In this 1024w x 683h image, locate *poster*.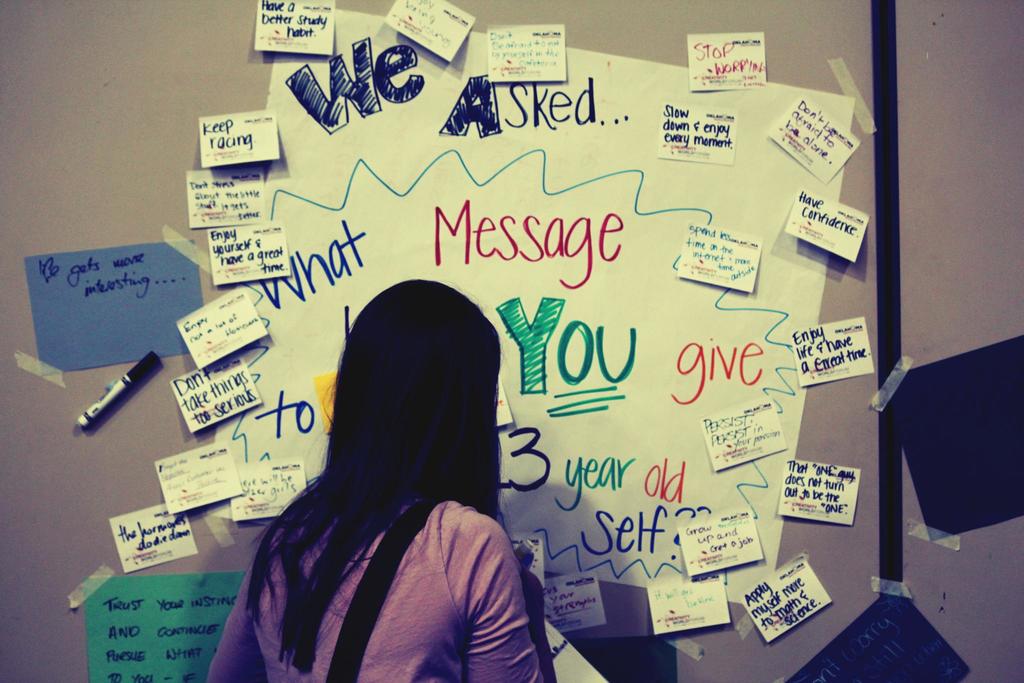
Bounding box: pyautogui.locateOnScreen(204, 0, 843, 611).
